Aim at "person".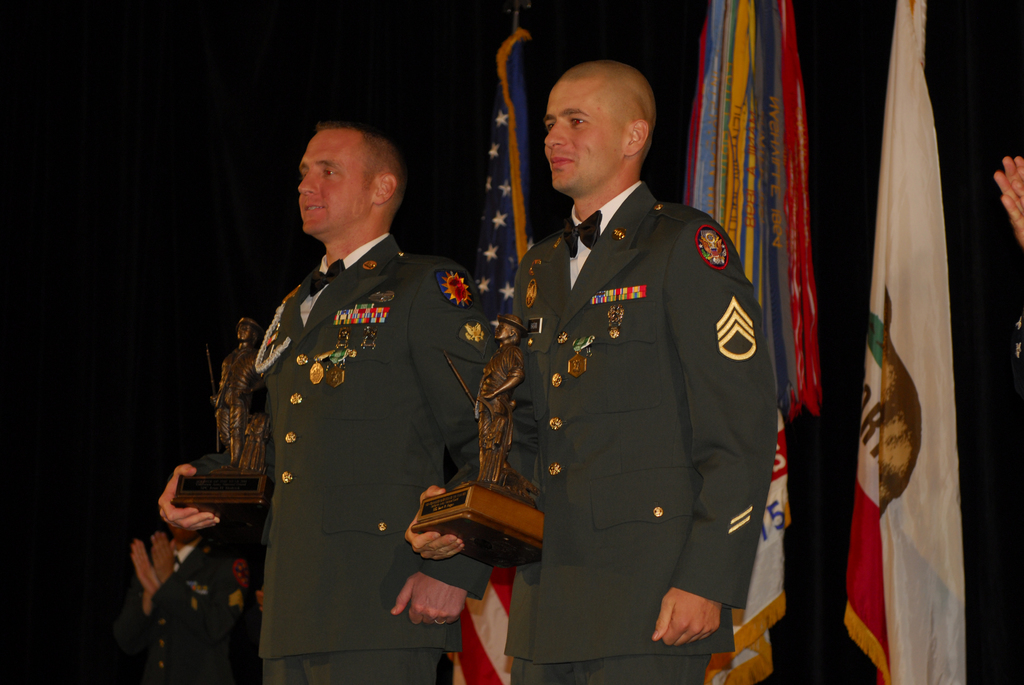
Aimed at [216,312,260,464].
